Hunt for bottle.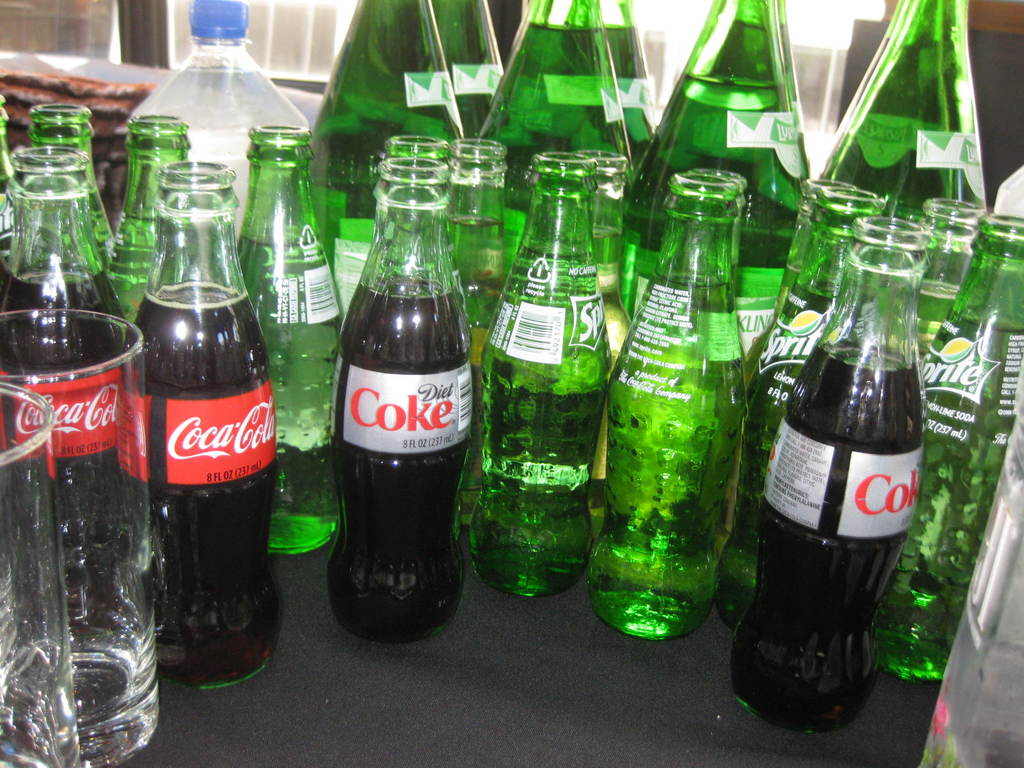
Hunted down at <bbox>29, 99, 111, 244</bbox>.
